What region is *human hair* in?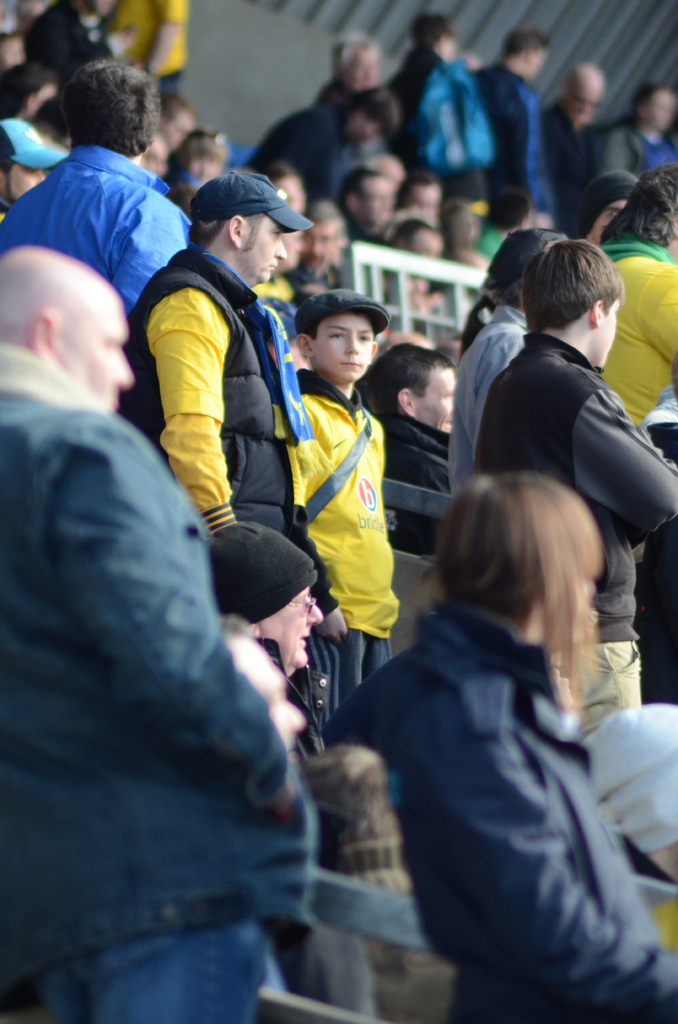
detection(524, 237, 629, 325).
